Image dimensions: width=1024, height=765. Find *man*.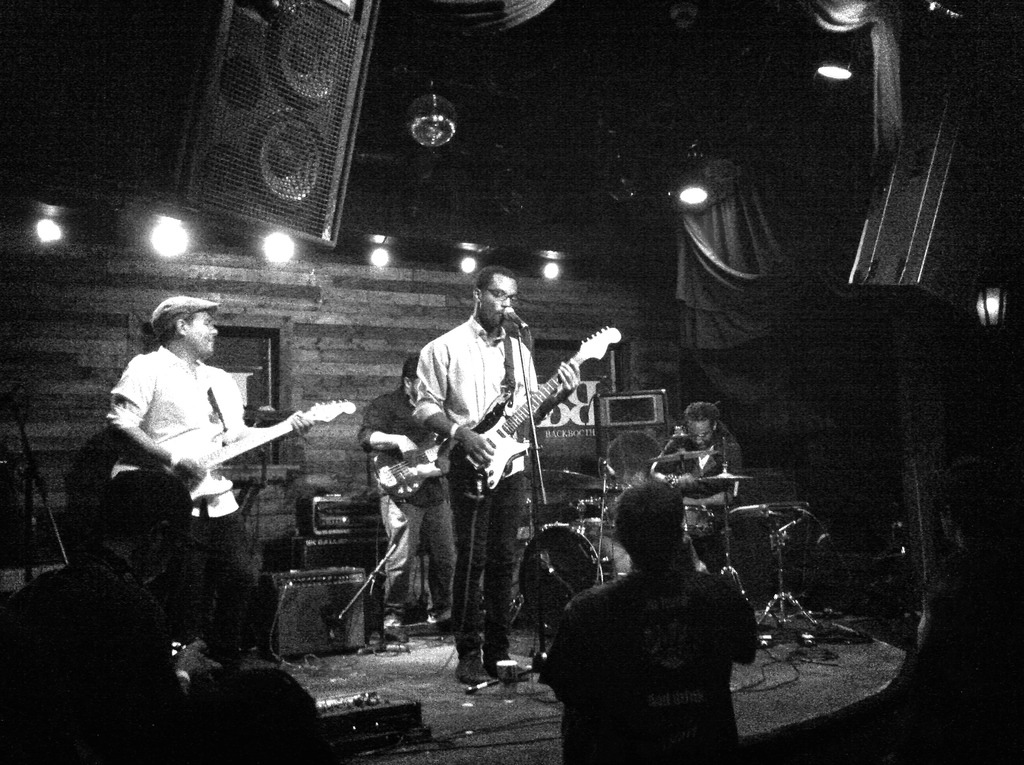
356:354:460:635.
